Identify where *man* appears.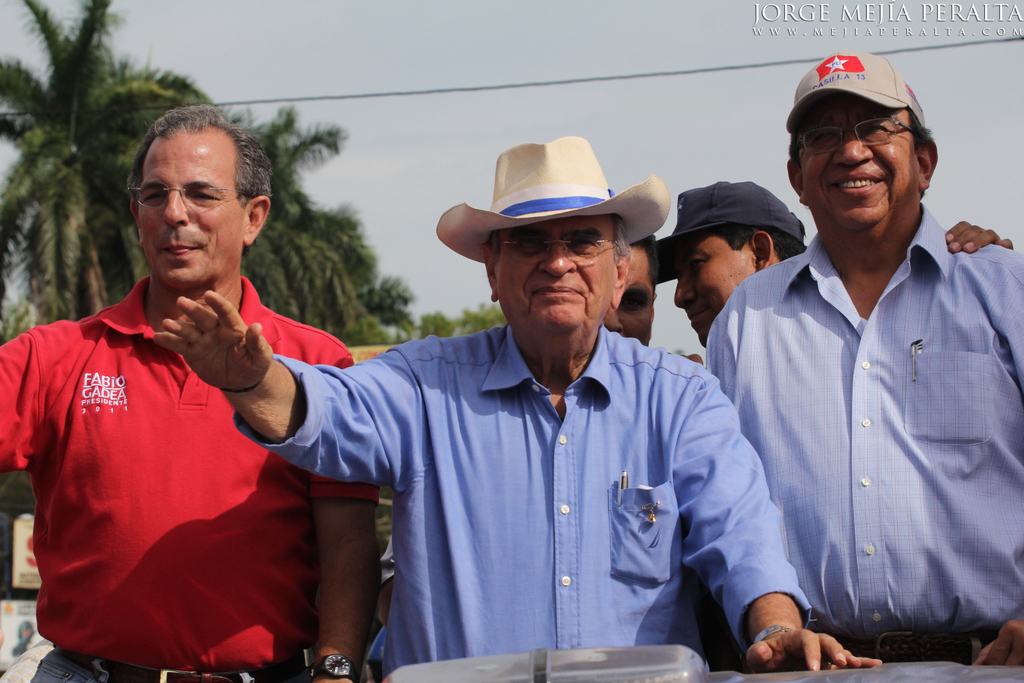
Appears at bbox(644, 180, 807, 383).
